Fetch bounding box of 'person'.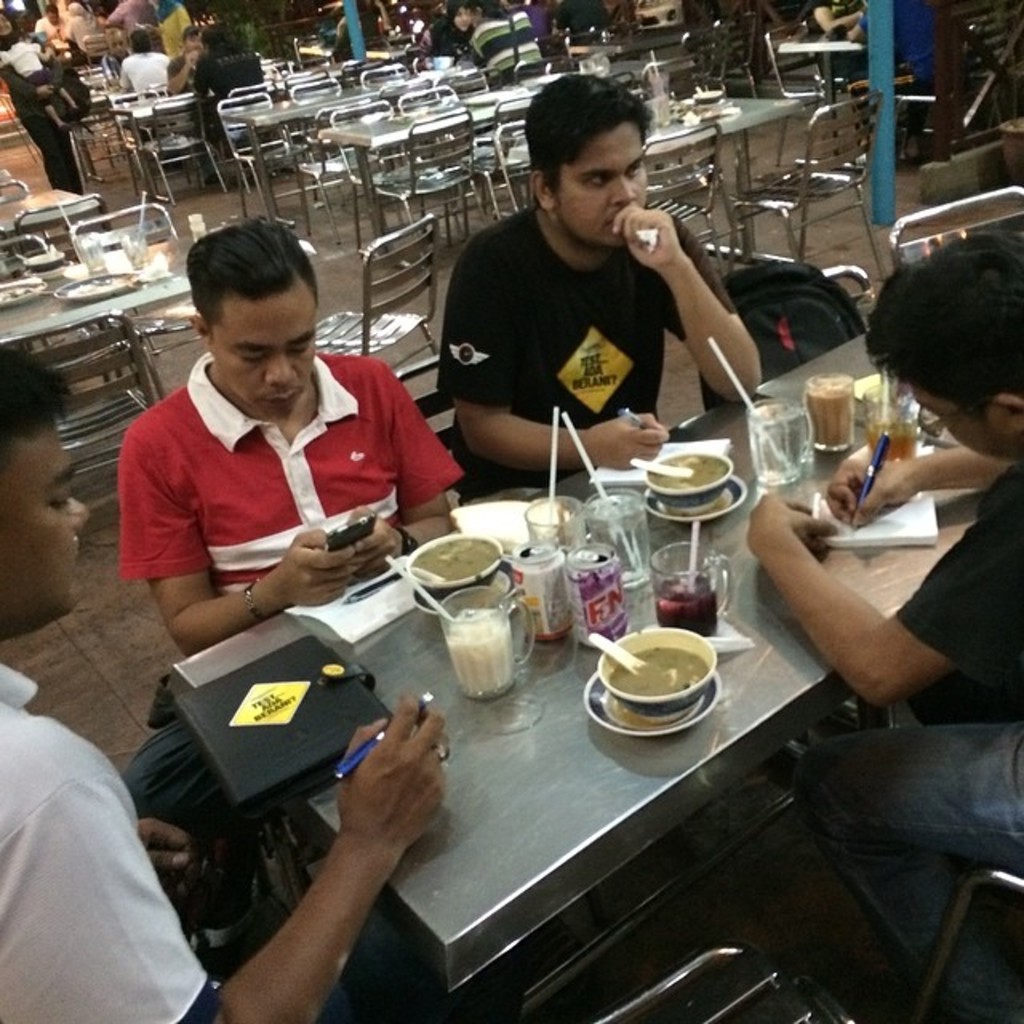
Bbox: <bbox>803, 0, 867, 88</bbox>.
